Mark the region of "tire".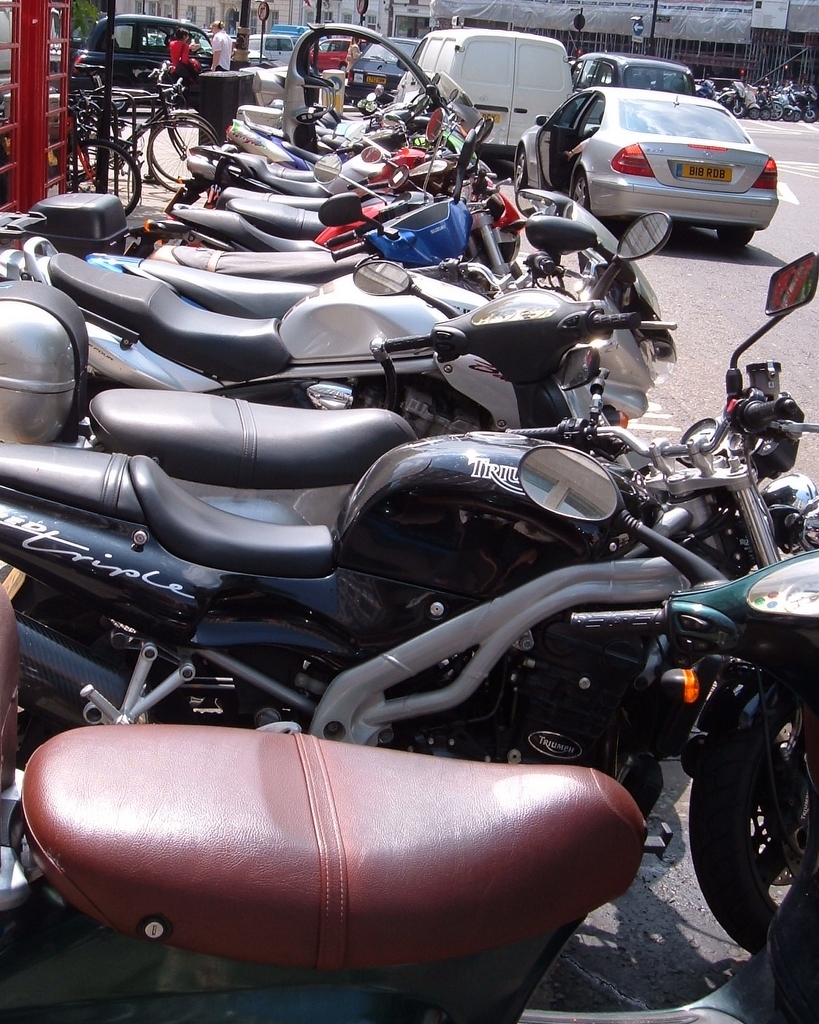
Region: [x1=569, y1=172, x2=594, y2=225].
